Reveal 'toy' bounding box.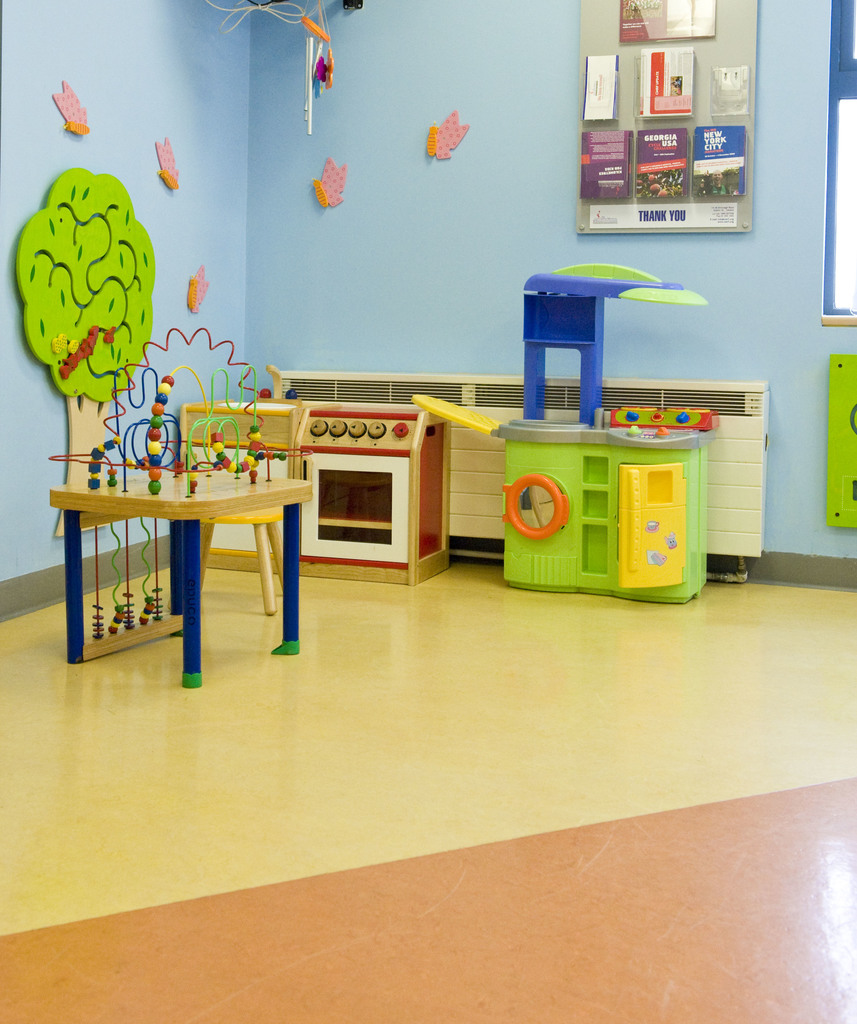
Revealed: {"left": 155, "top": 135, "right": 178, "bottom": 189}.
